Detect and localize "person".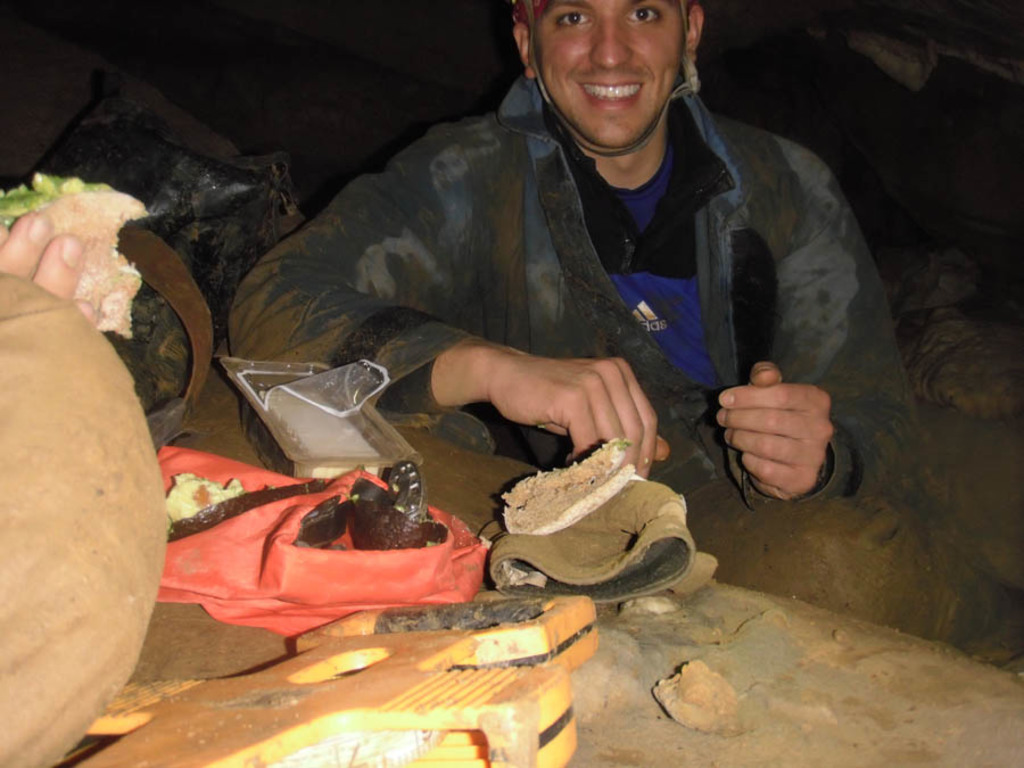
Localized at BBox(232, 0, 901, 576).
